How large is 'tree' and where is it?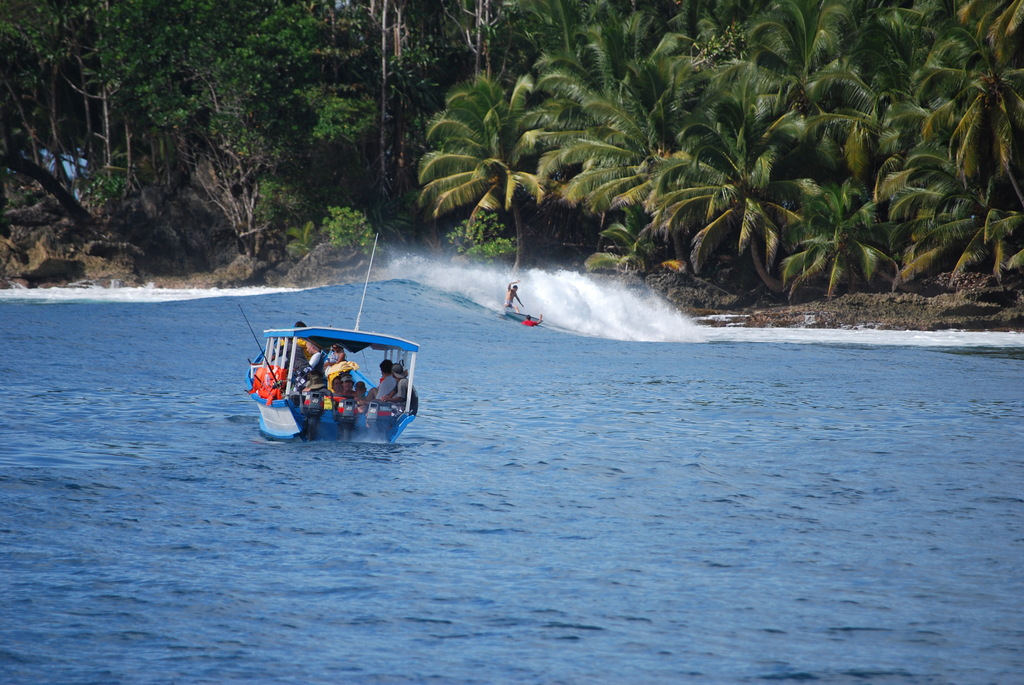
Bounding box: box(405, 62, 596, 271).
